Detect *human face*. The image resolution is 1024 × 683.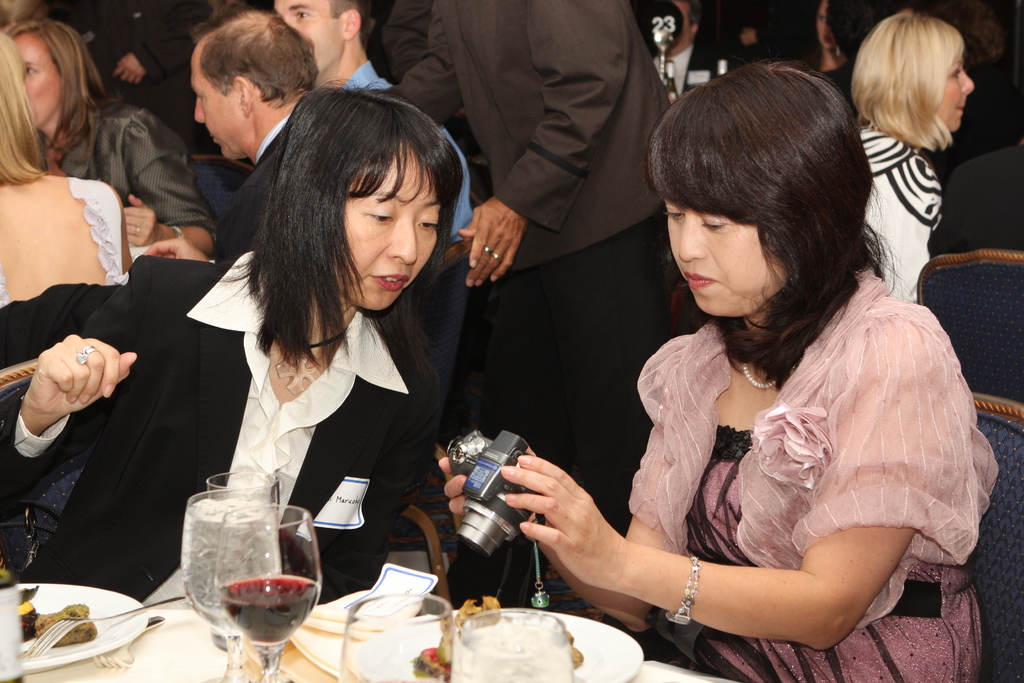
<region>935, 60, 973, 129</region>.
